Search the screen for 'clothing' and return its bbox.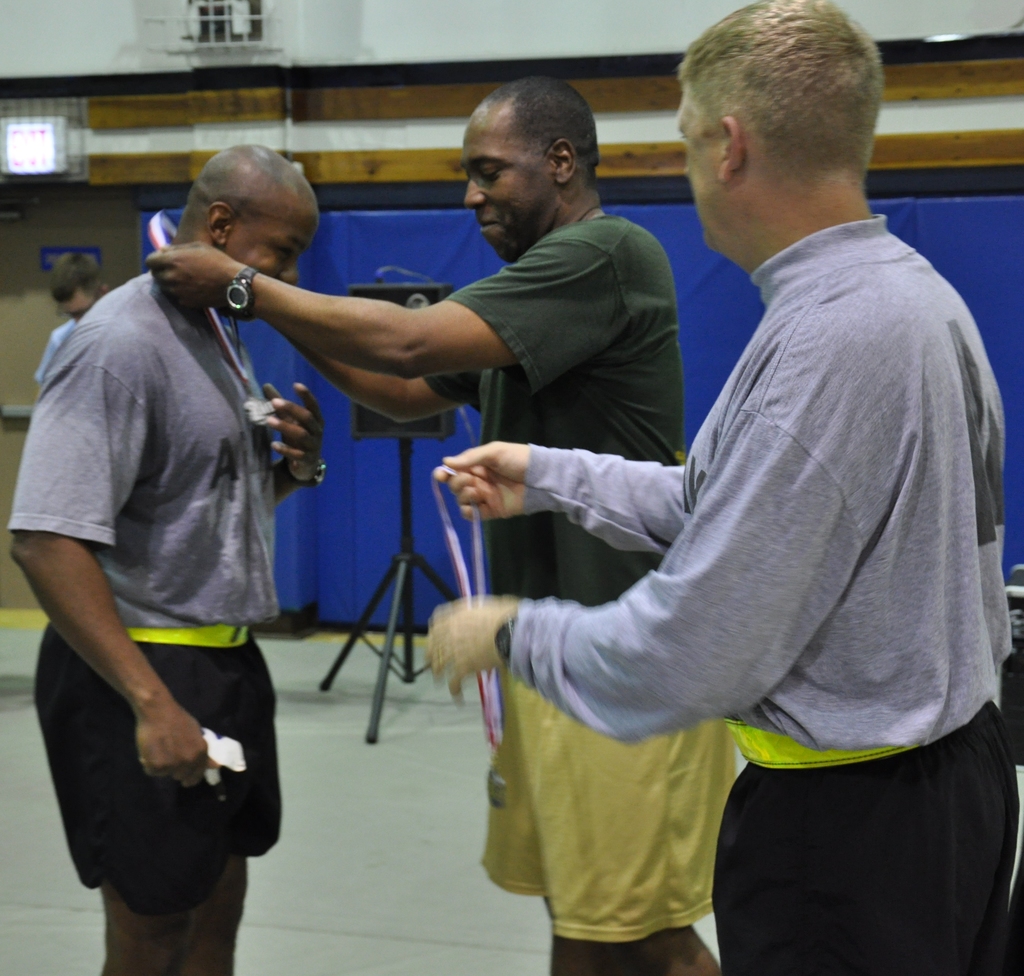
Found: bbox(15, 264, 285, 922).
